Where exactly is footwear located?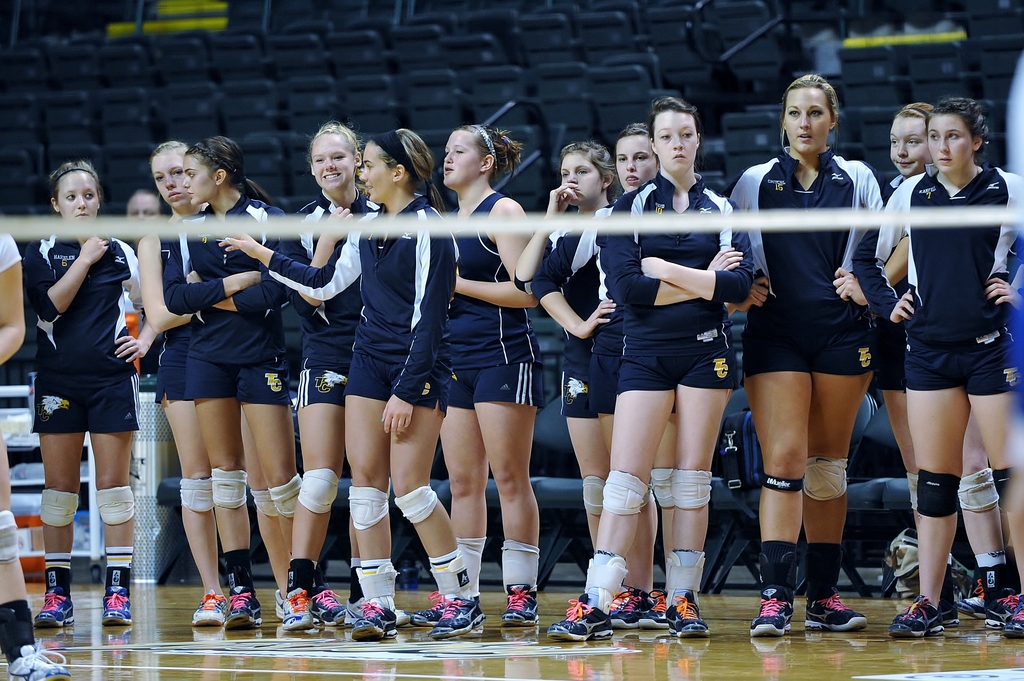
Its bounding box is (x1=666, y1=593, x2=712, y2=639).
